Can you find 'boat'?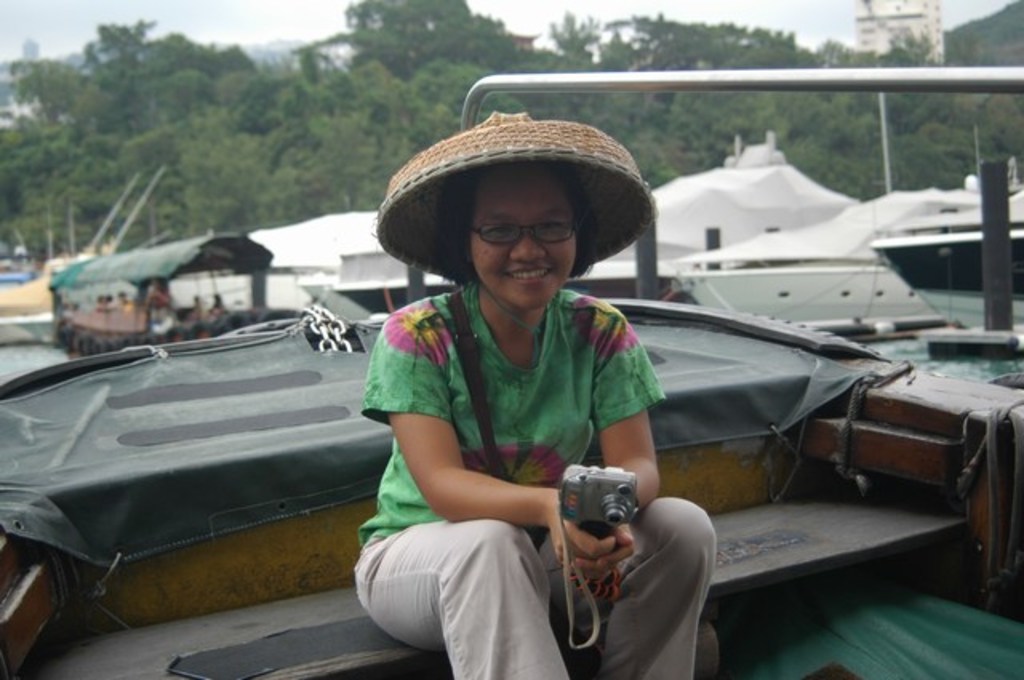
Yes, bounding box: pyautogui.locateOnScreen(328, 130, 858, 318).
